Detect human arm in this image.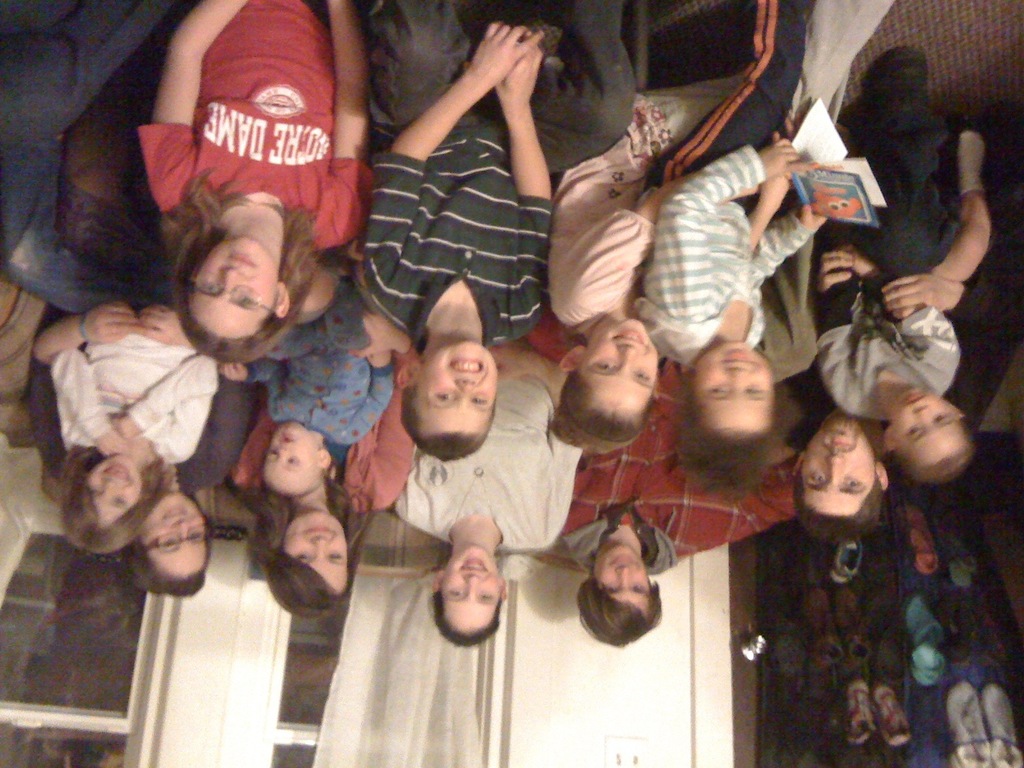
Detection: [884, 271, 1023, 426].
